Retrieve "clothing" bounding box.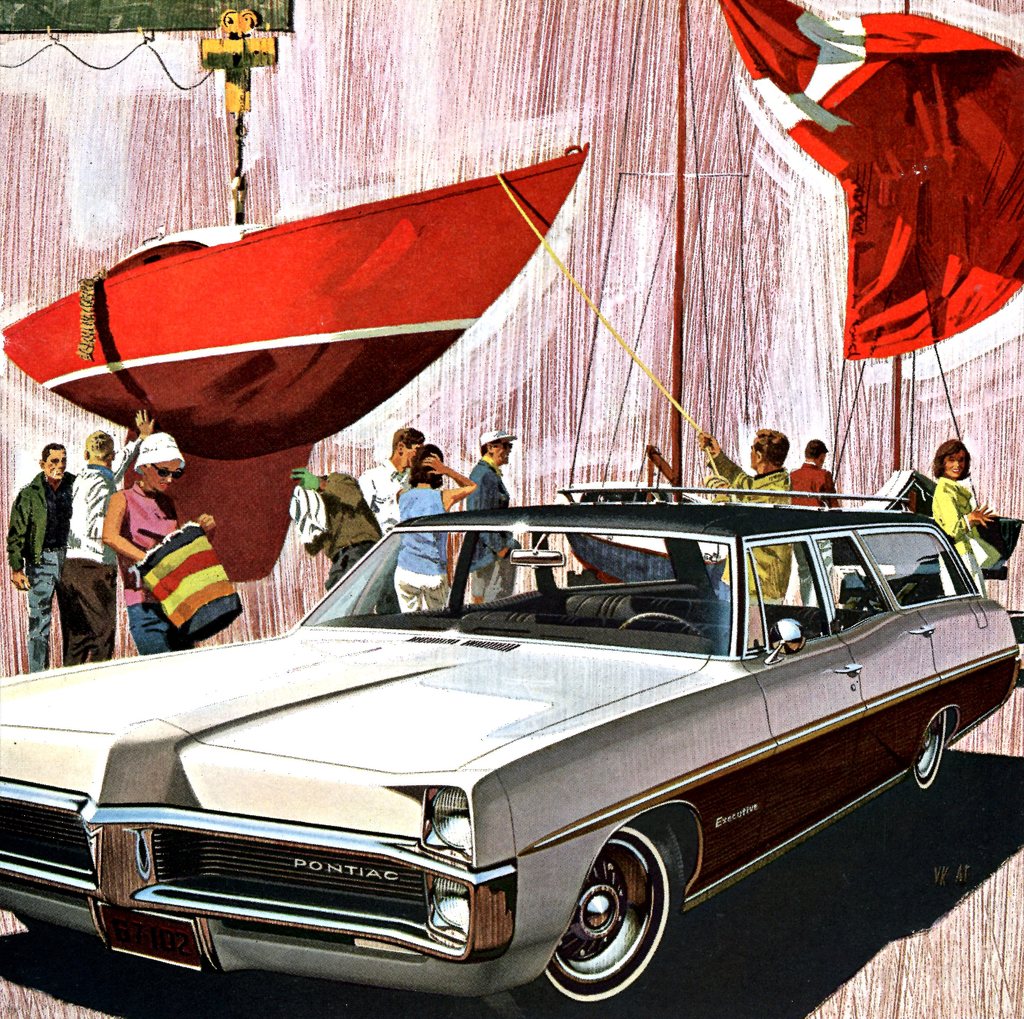
Bounding box: [left=360, top=464, right=403, bottom=534].
